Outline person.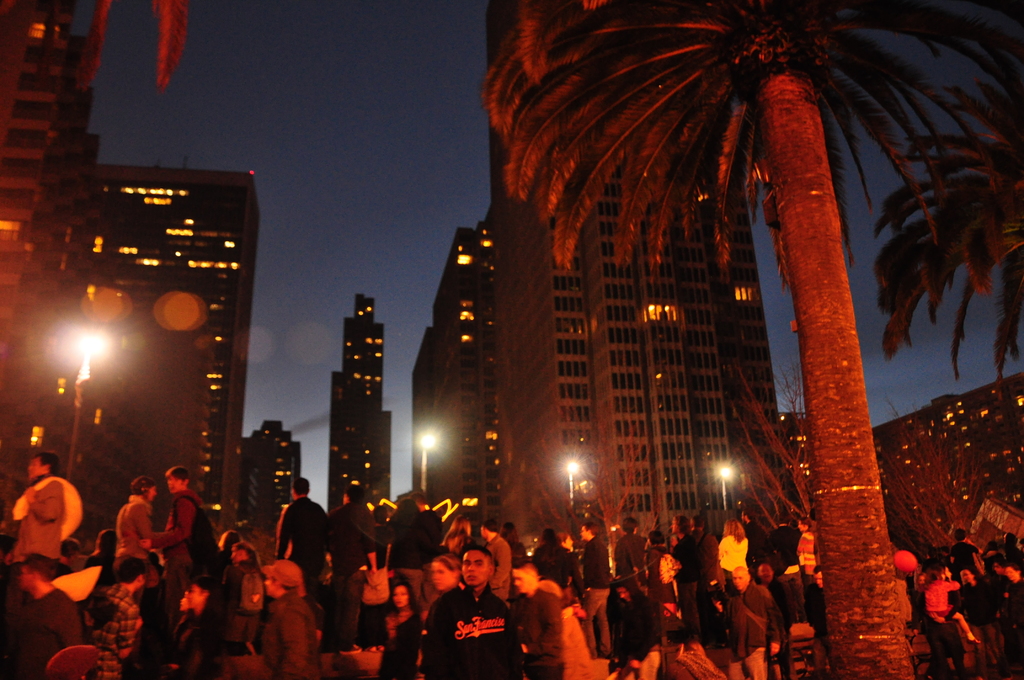
Outline: bbox(93, 561, 140, 679).
